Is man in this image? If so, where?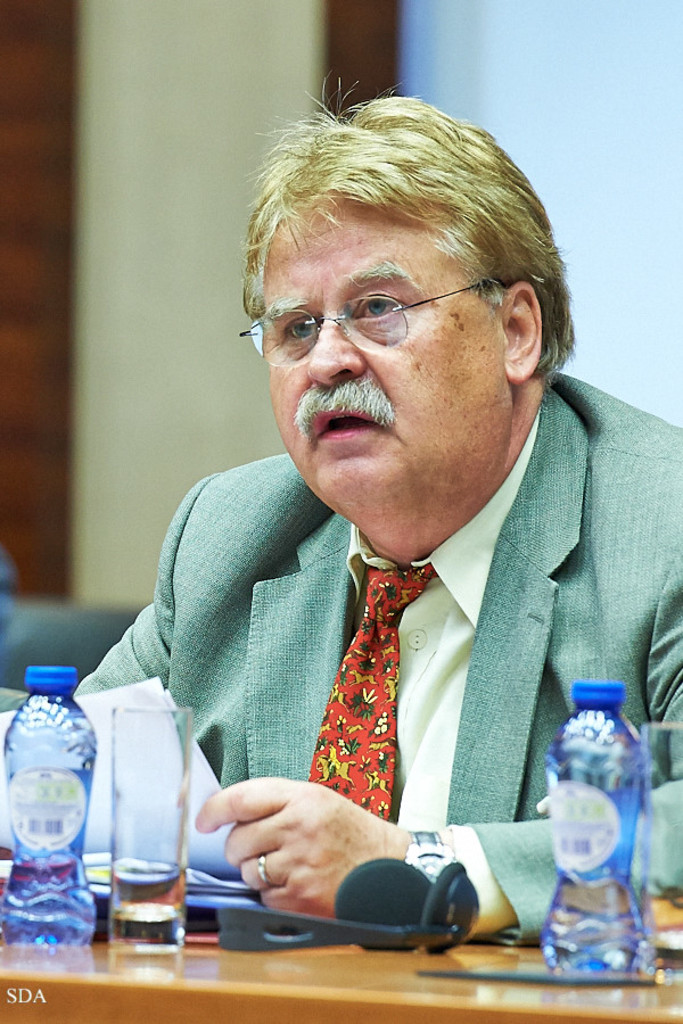
Yes, at crop(52, 135, 676, 955).
